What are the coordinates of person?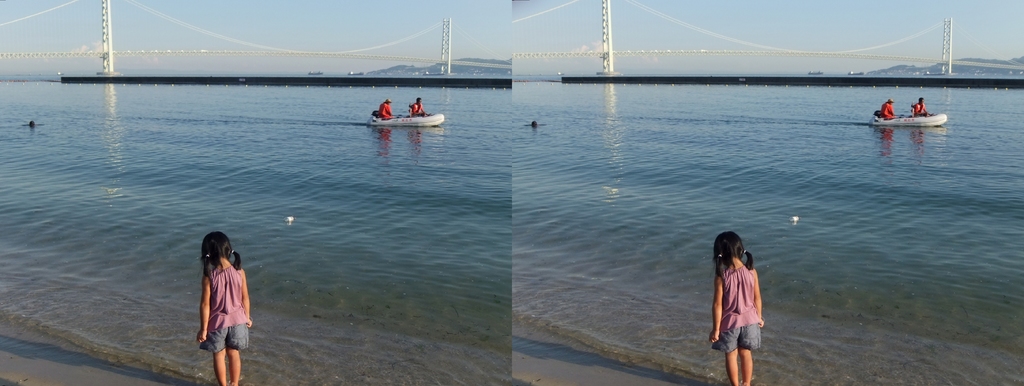
BBox(190, 216, 249, 362).
